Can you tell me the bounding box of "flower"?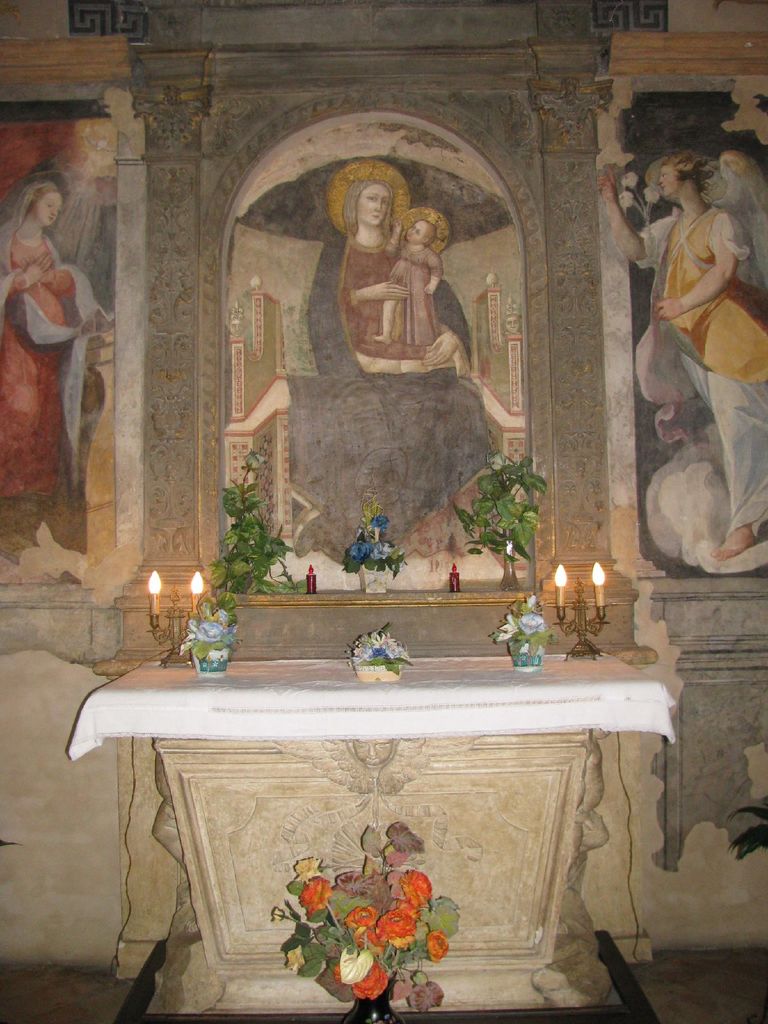
region(335, 960, 345, 984).
